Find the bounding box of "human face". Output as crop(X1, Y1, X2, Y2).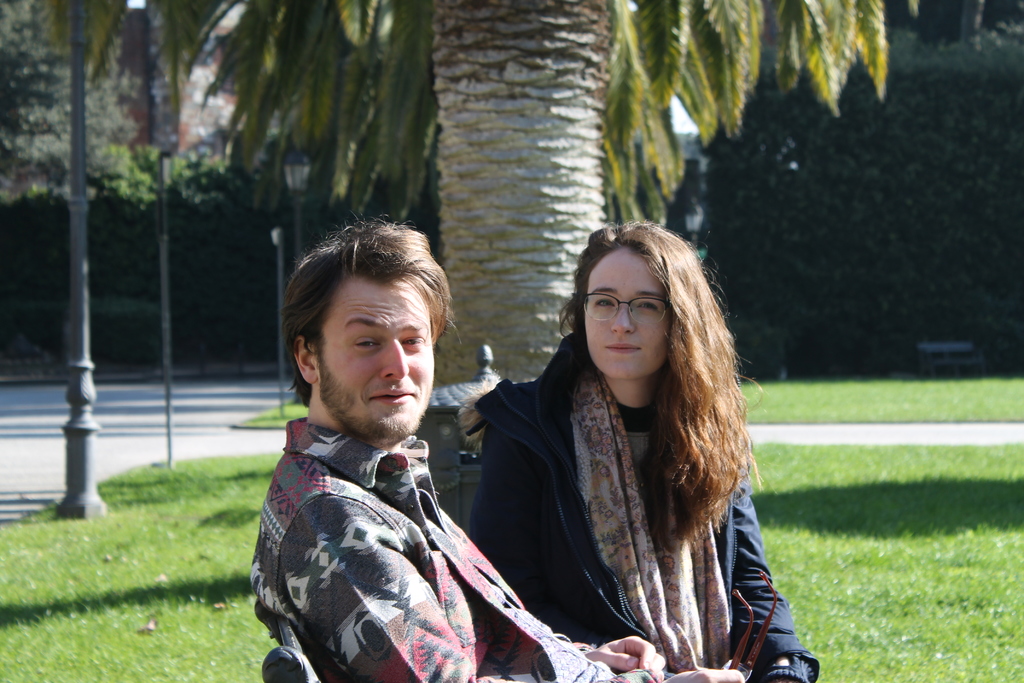
crop(583, 248, 669, 375).
